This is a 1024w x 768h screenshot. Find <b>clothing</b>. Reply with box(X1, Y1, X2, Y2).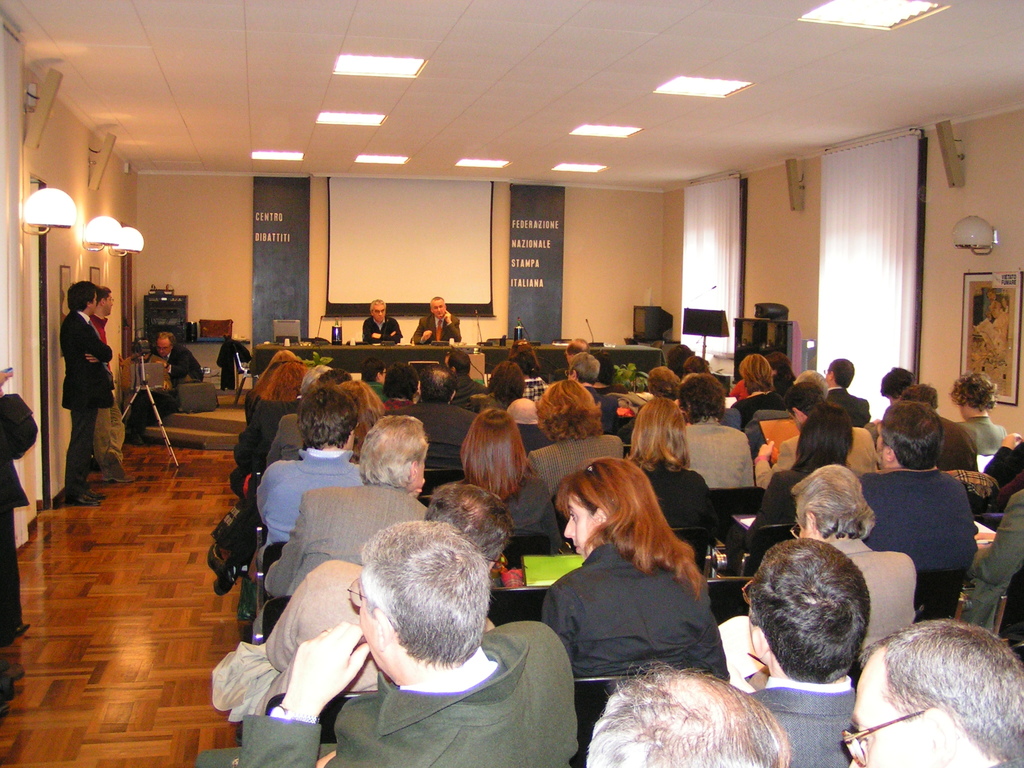
box(196, 621, 577, 767).
